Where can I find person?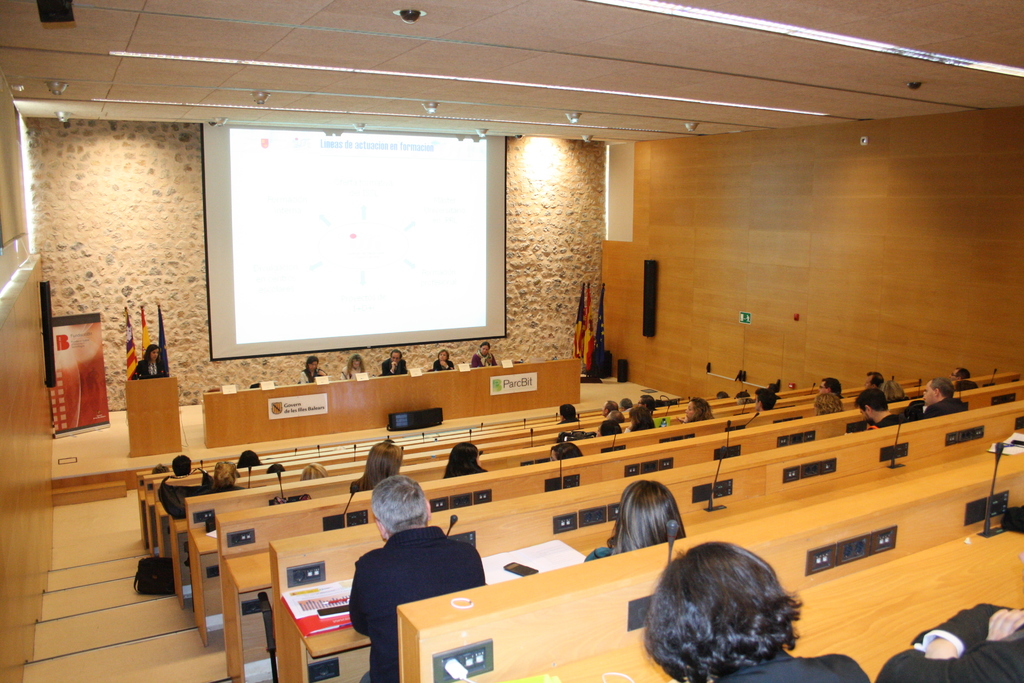
You can find it at (left=383, top=349, right=404, bottom=372).
